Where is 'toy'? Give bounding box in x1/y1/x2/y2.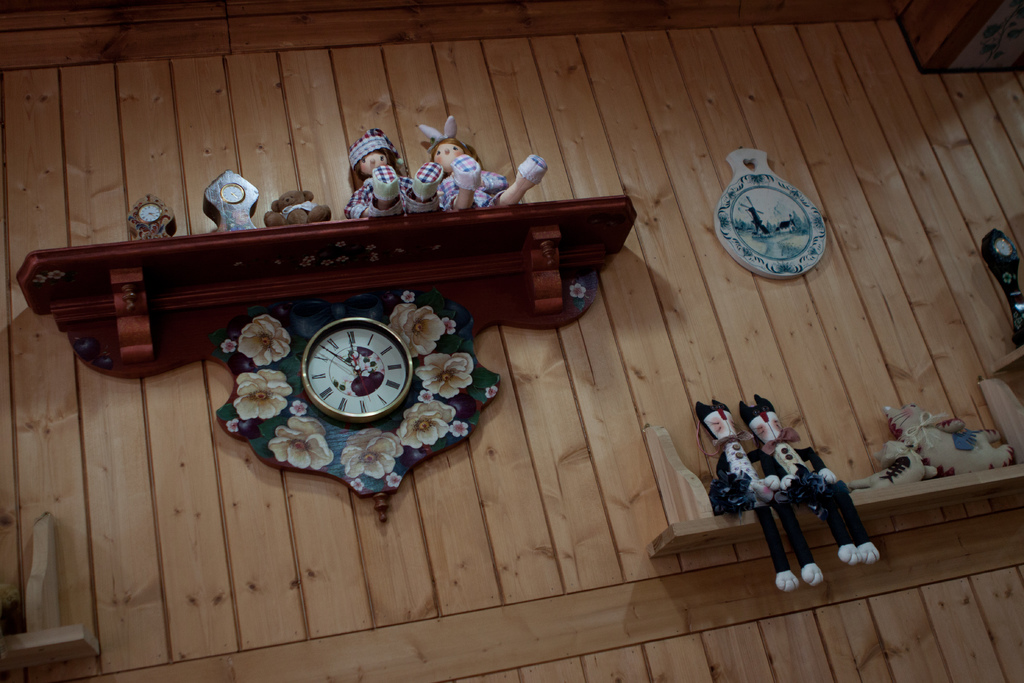
742/396/884/564.
